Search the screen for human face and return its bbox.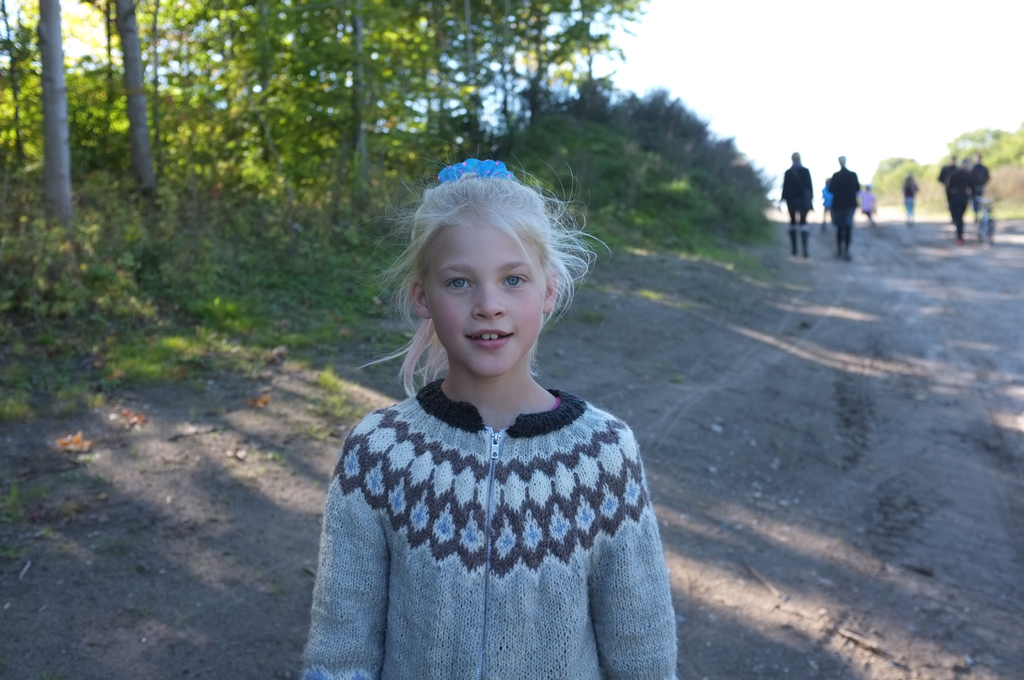
Found: l=415, t=209, r=544, b=382.
